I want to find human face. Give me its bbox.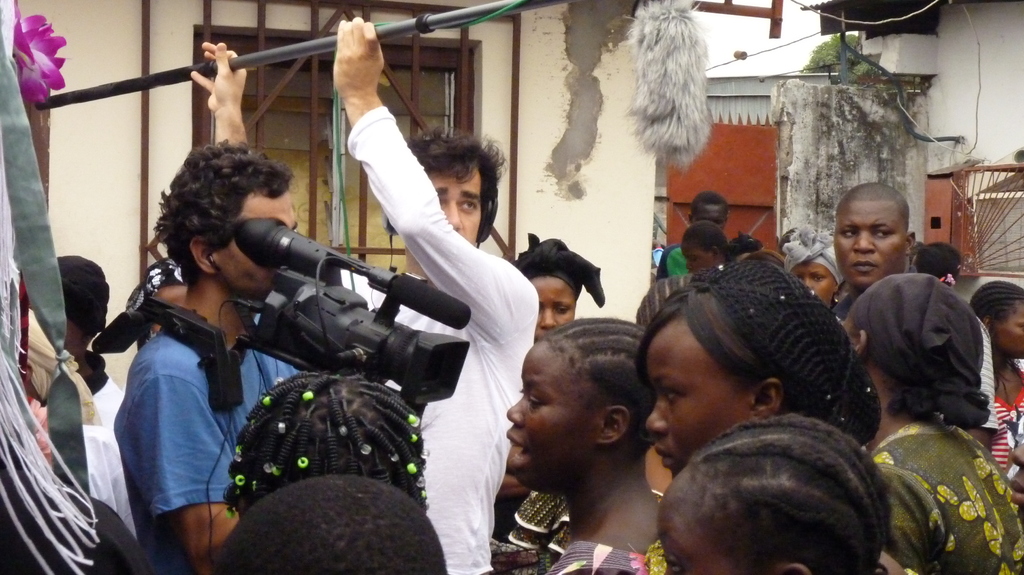
644,318,753,478.
